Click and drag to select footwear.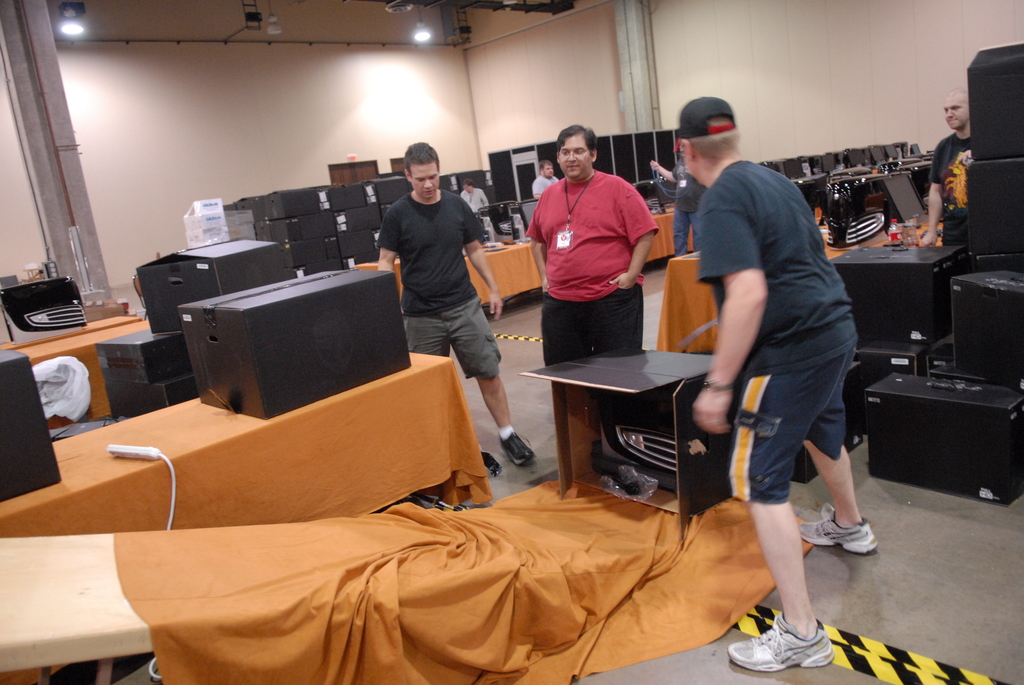
Selection: <box>496,428,543,466</box>.
